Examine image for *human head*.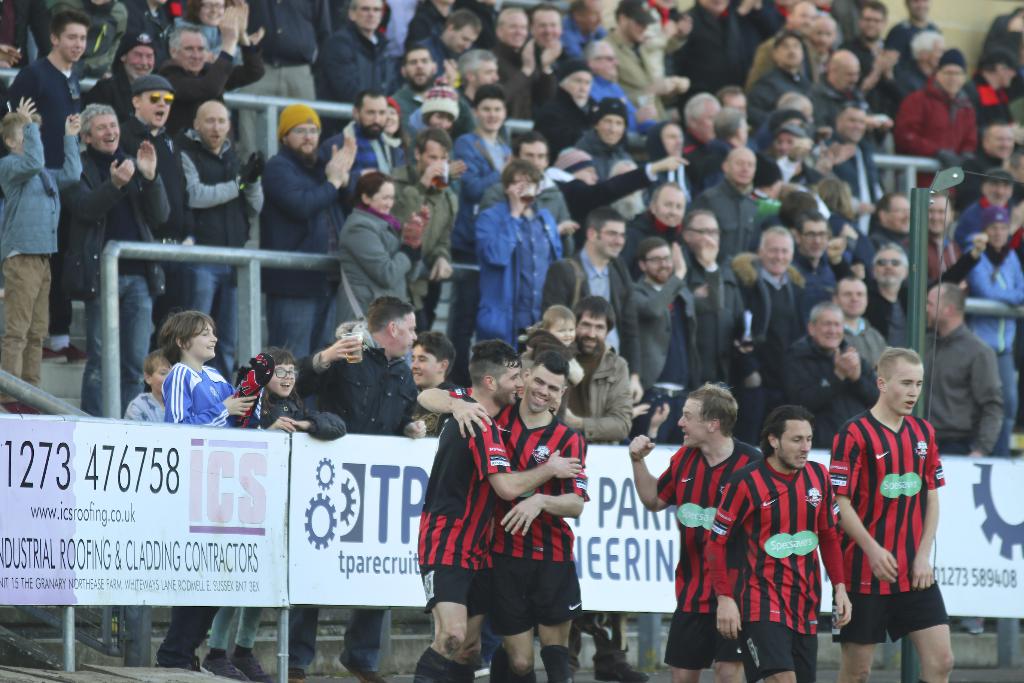
Examination result: <region>161, 311, 218, 358</region>.
